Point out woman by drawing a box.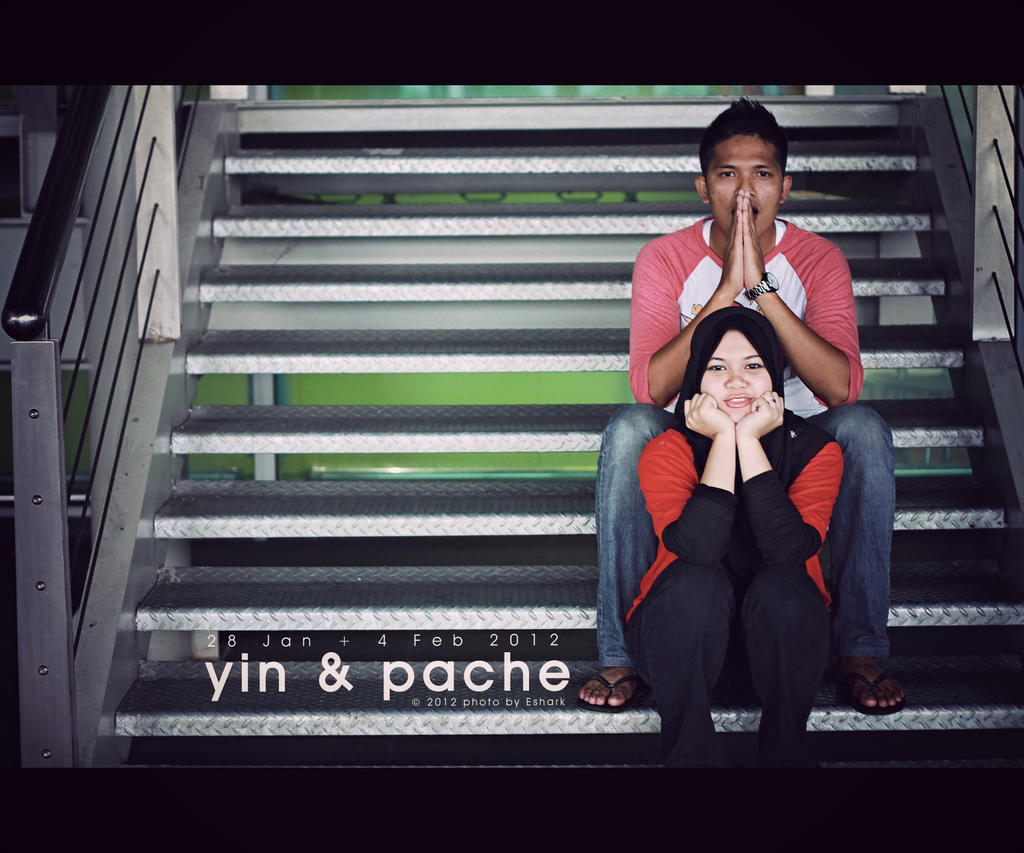
detection(625, 305, 841, 778).
